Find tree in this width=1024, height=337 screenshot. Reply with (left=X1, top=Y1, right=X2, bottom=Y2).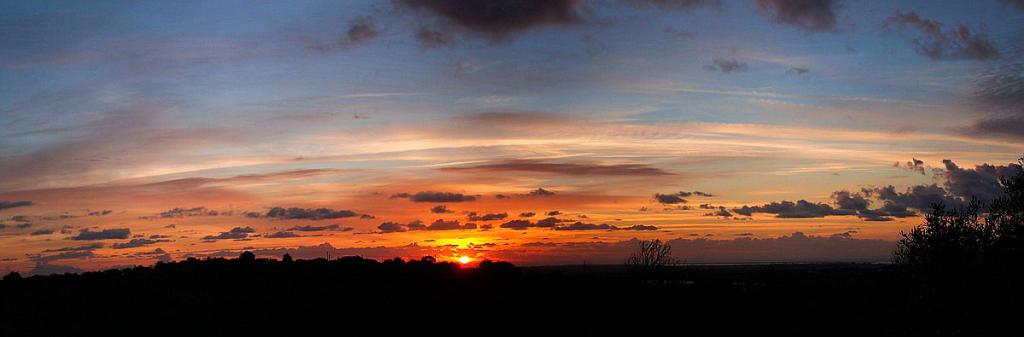
(left=623, top=237, right=676, bottom=287).
